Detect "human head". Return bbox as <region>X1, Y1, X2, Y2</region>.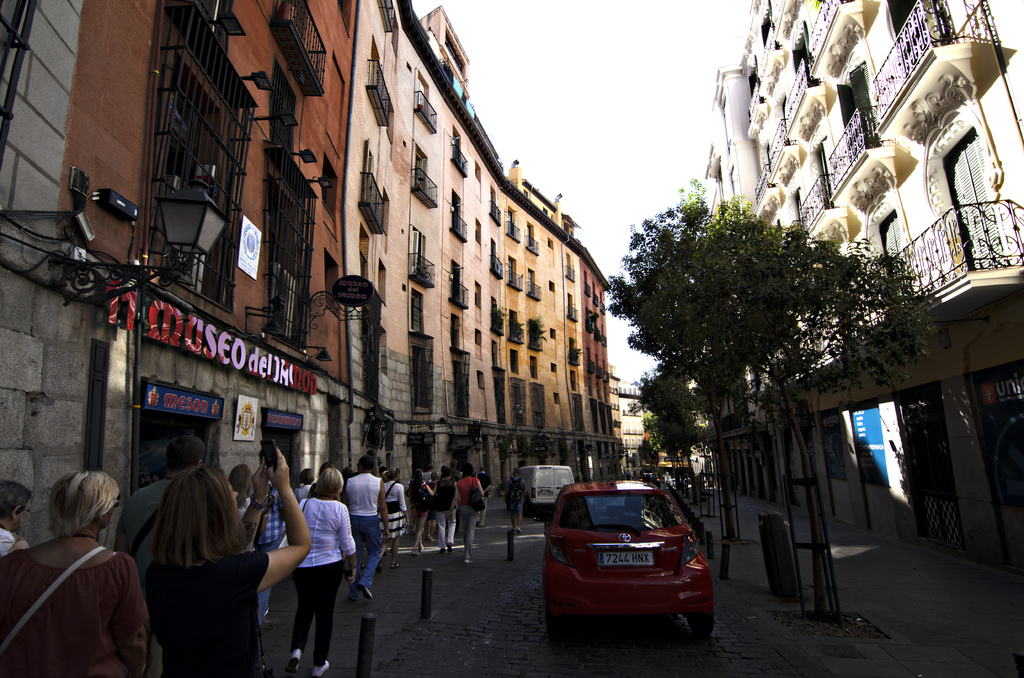
<region>51, 470, 120, 529</region>.
